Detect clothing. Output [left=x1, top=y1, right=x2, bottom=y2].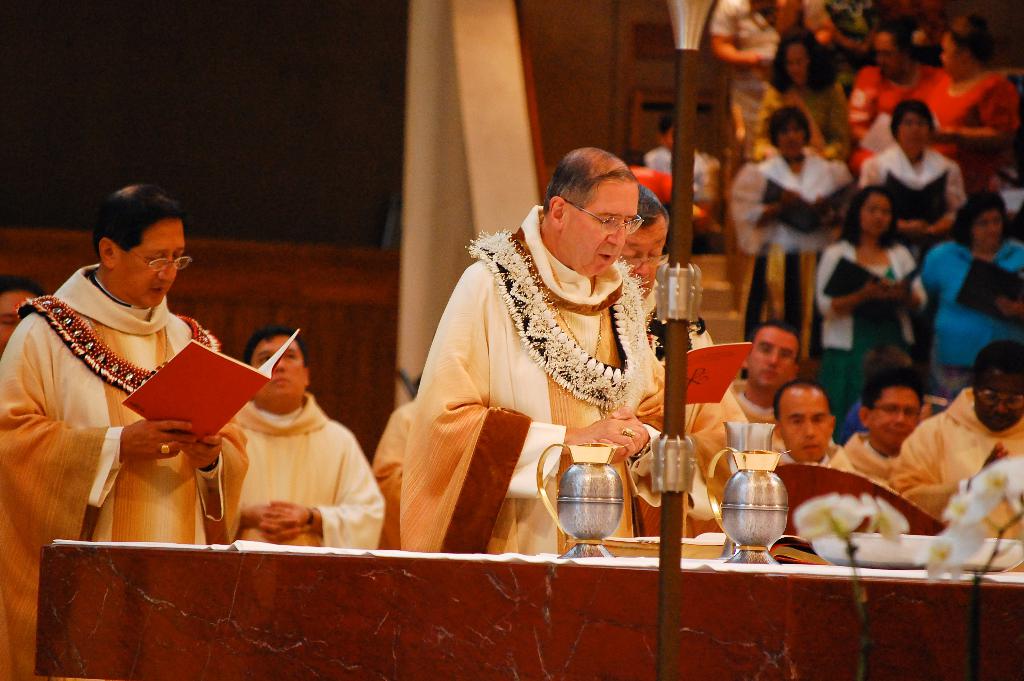
[left=917, top=75, right=1022, bottom=197].
